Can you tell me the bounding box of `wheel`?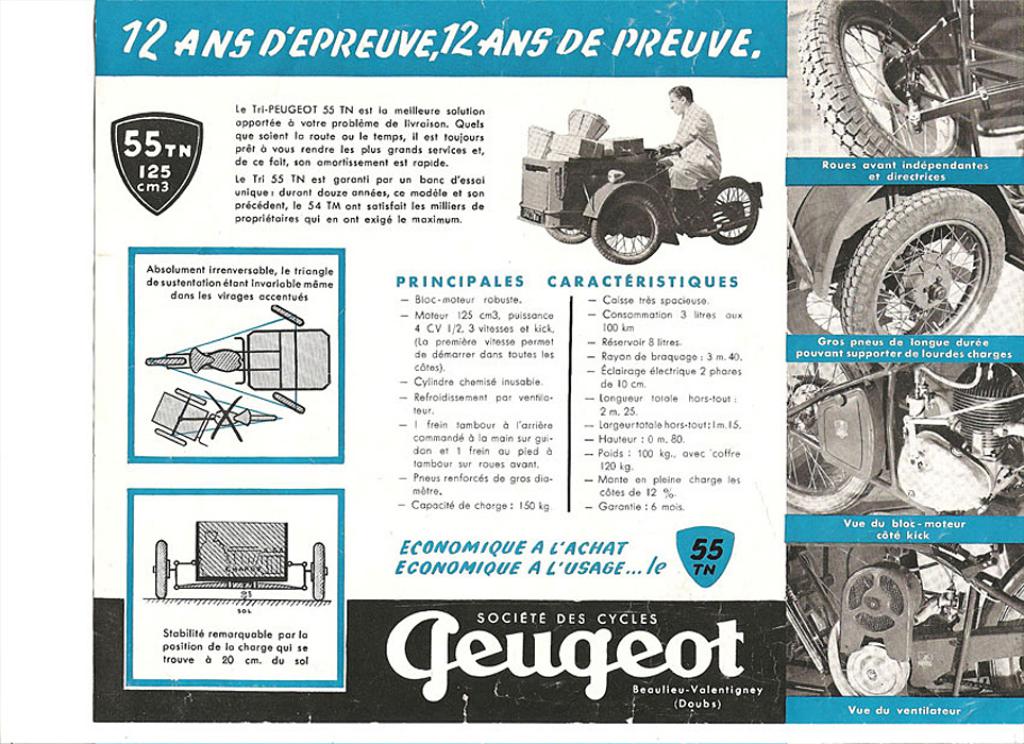
l=591, t=195, r=660, b=266.
